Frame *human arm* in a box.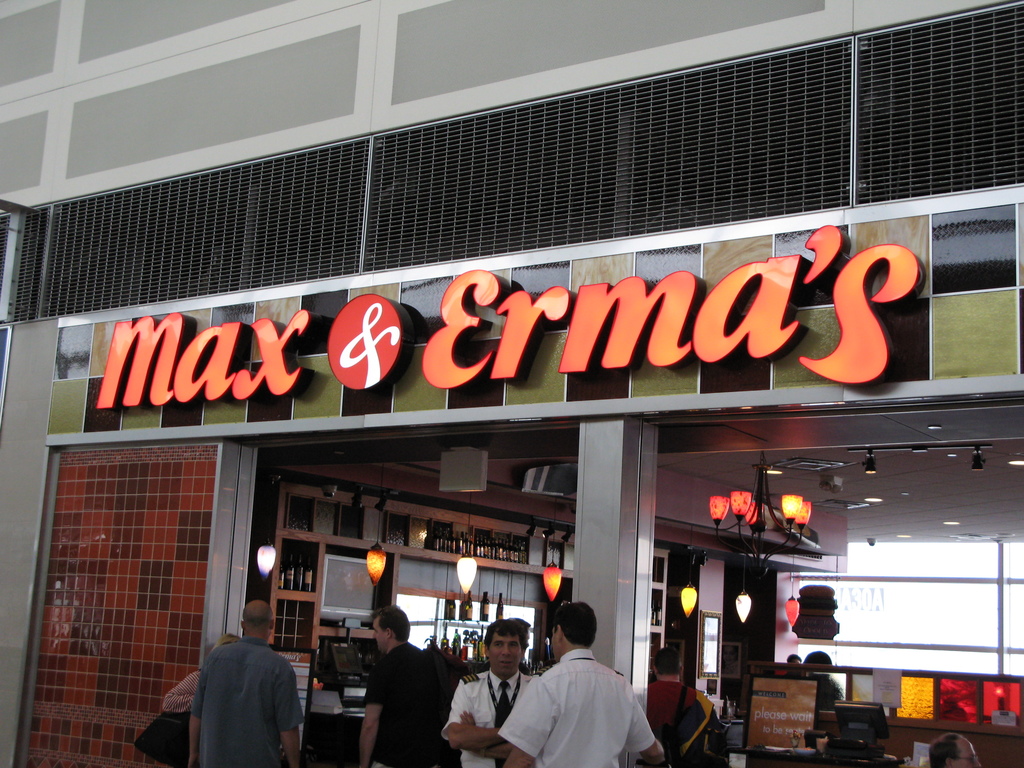
select_region(697, 691, 719, 751).
